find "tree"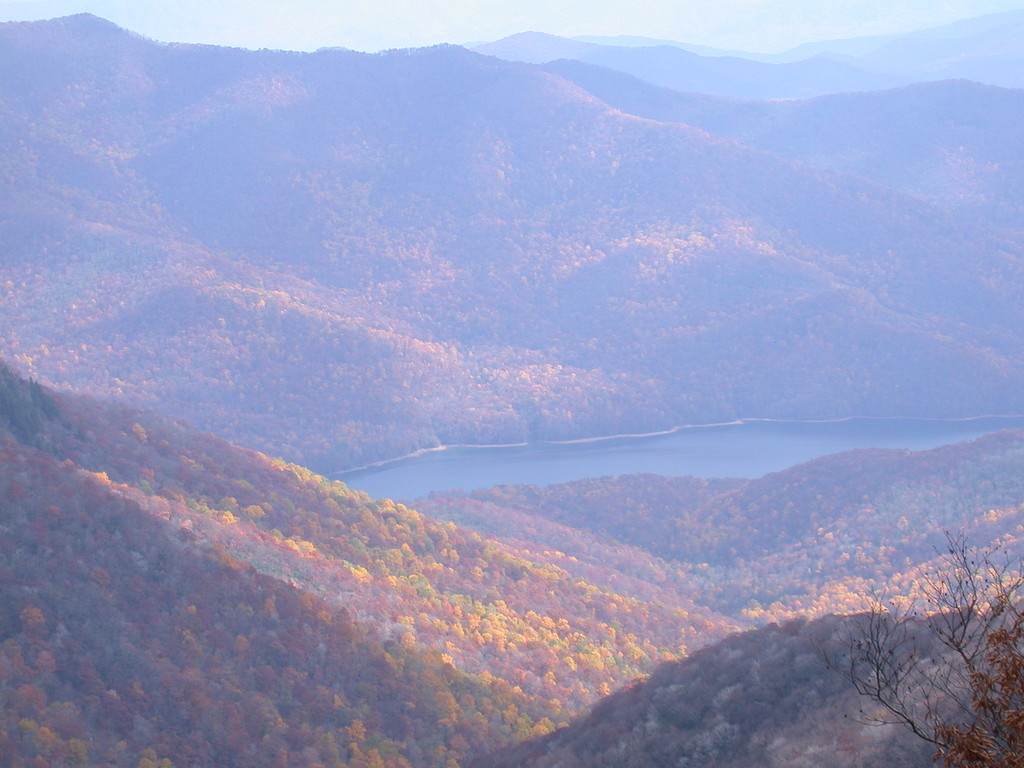
box=[810, 522, 1023, 767]
